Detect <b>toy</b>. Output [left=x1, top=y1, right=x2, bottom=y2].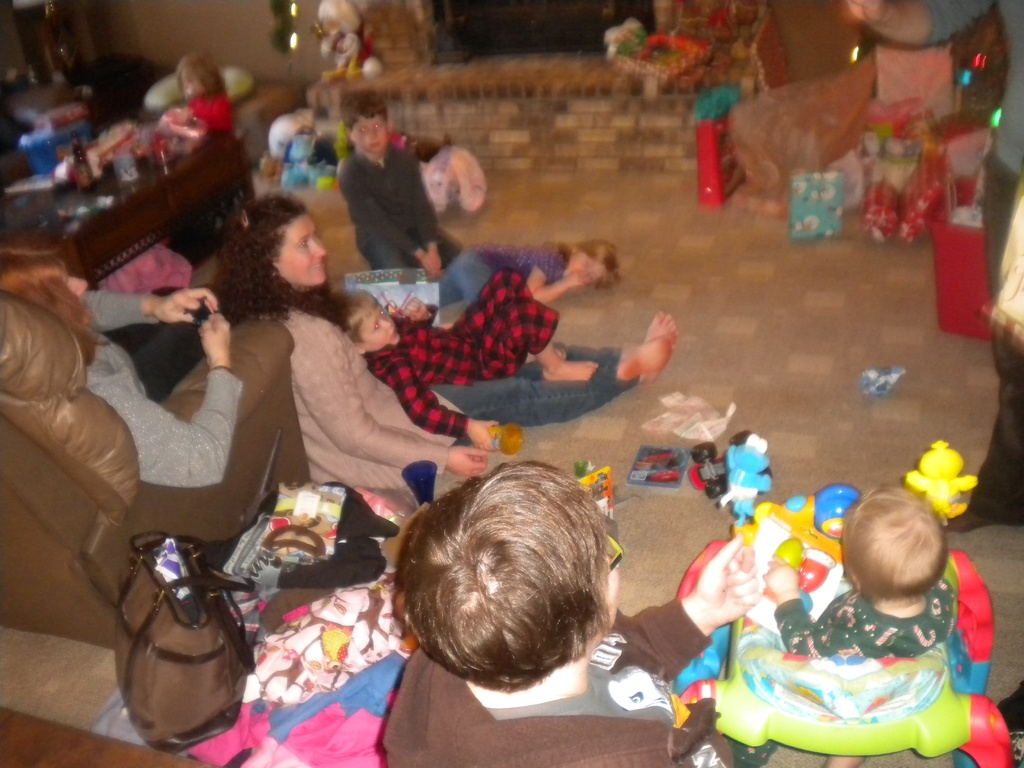
[left=903, top=437, right=977, bottom=527].
